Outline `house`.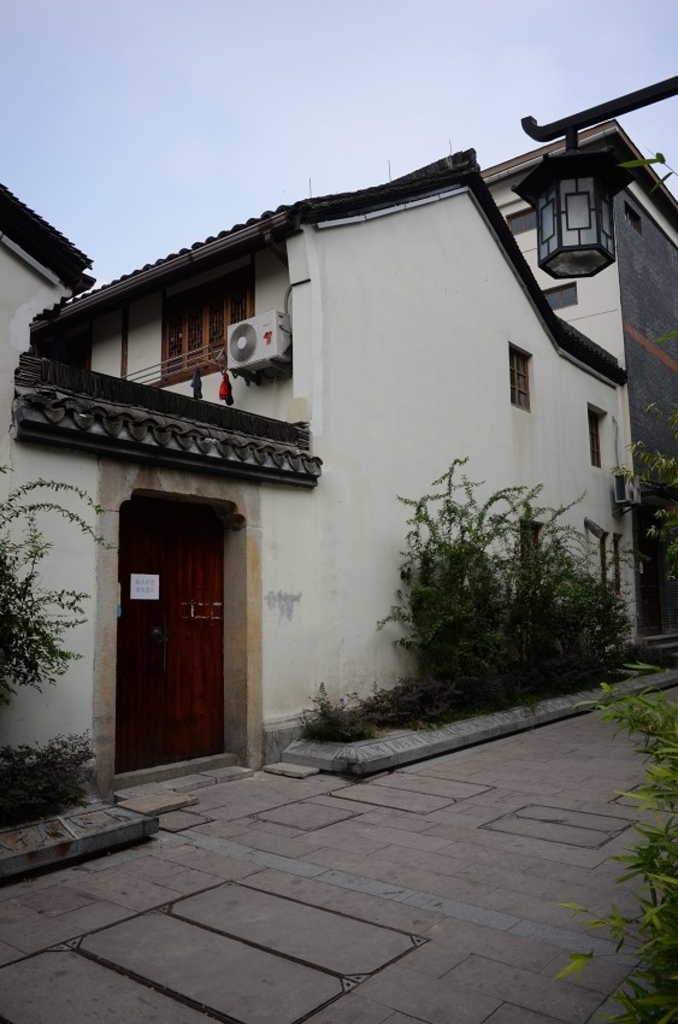
Outline: bbox(0, 117, 677, 834).
